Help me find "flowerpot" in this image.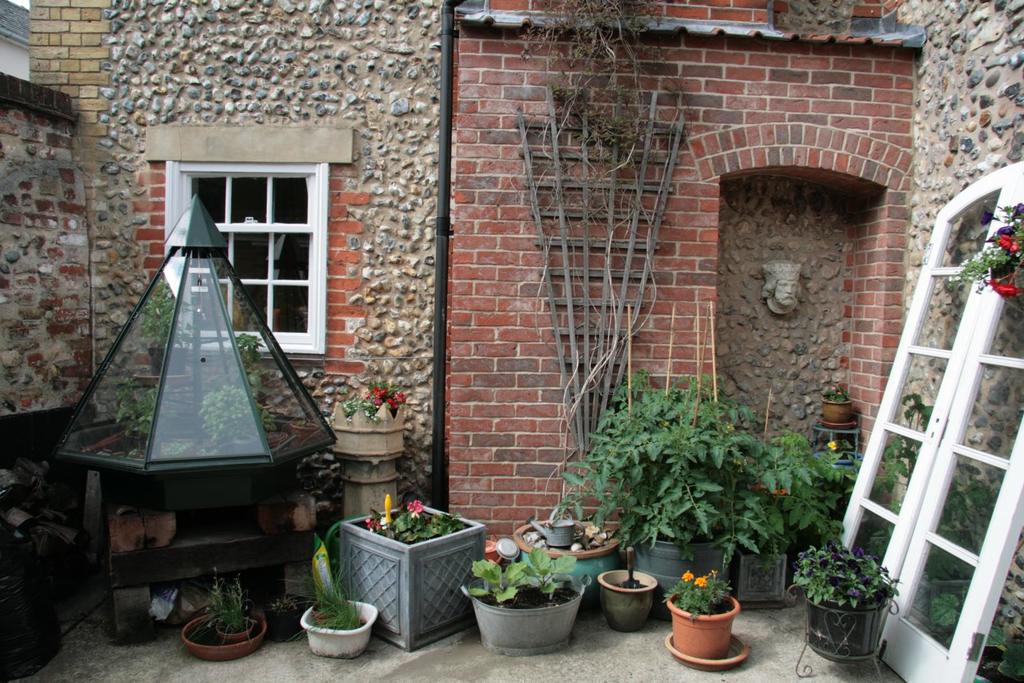
Found it: bbox=[822, 401, 855, 425].
